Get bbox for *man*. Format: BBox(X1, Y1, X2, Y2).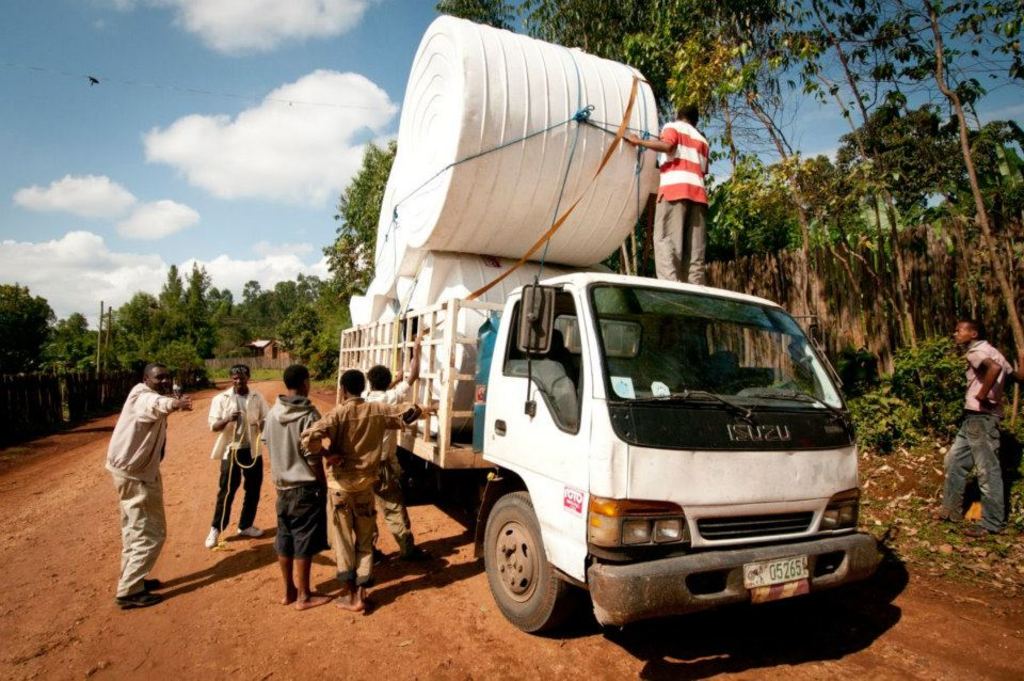
BBox(626, 100, 709, 288).
